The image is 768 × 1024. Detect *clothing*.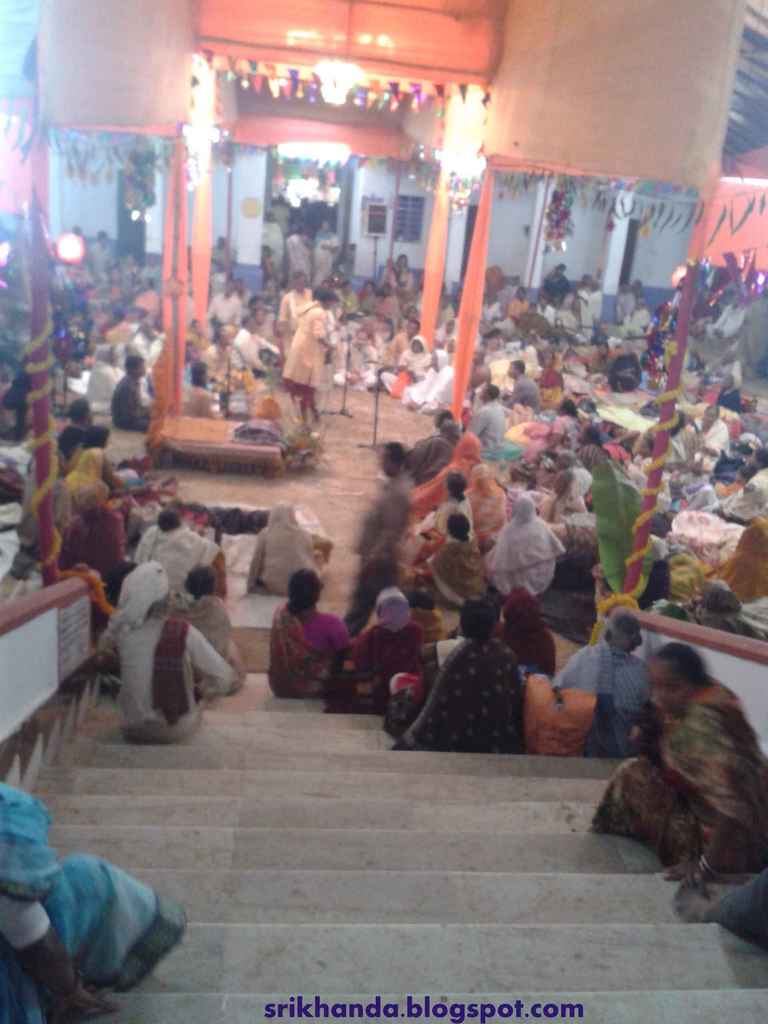
Detection: Rect(593, 682, 757, 872).
